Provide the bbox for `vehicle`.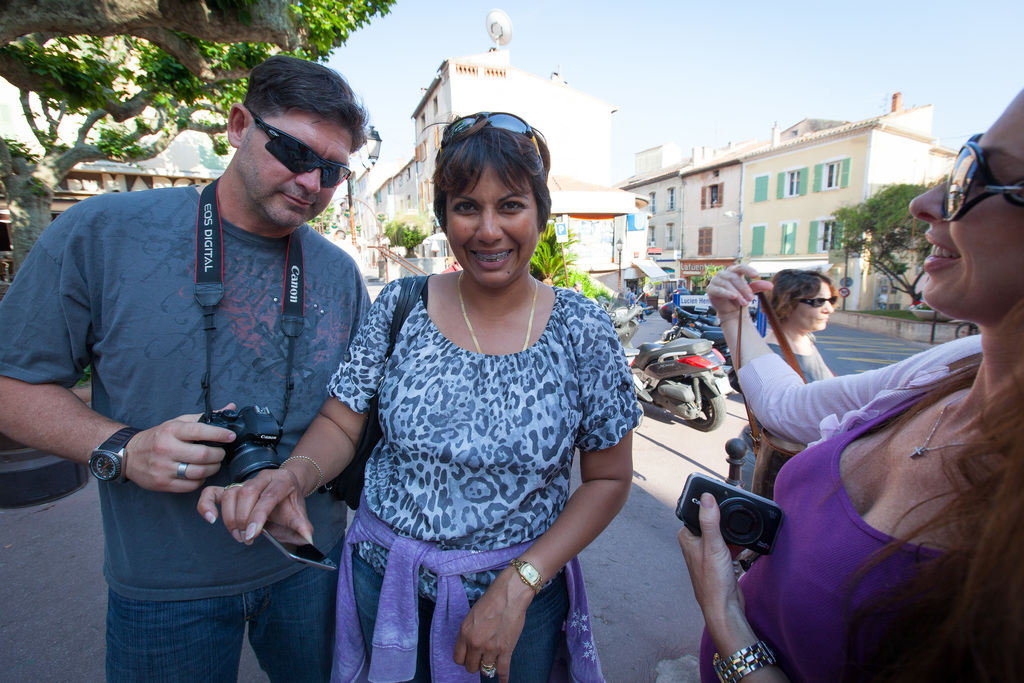
(0, 425, 100, 506).
